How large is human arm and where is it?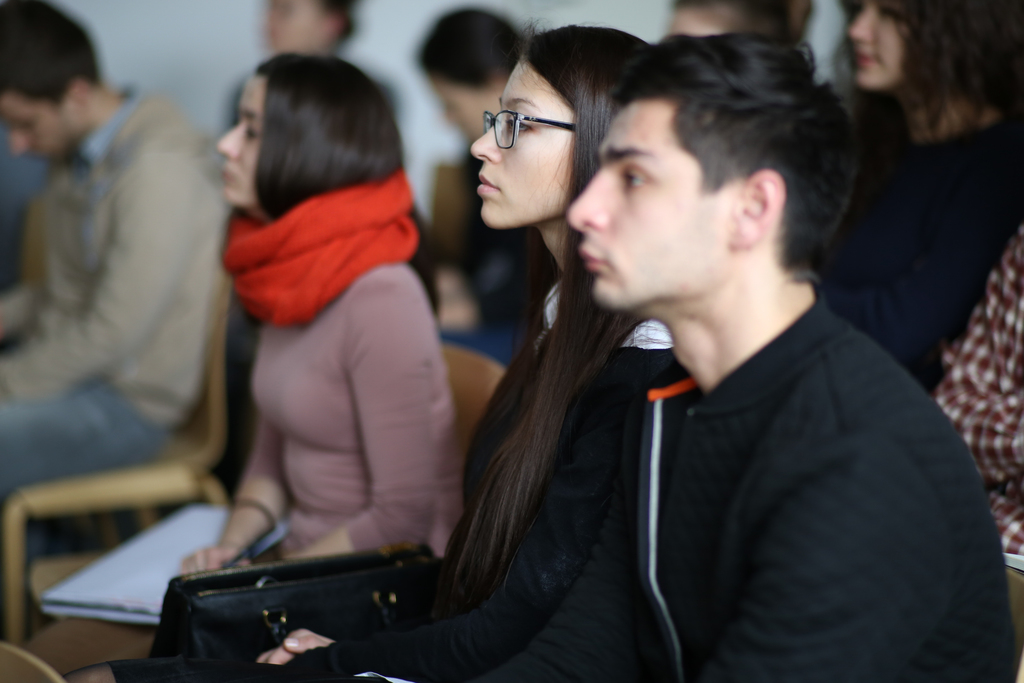
Bounding box: select_region(398, 499, 646, 682).
